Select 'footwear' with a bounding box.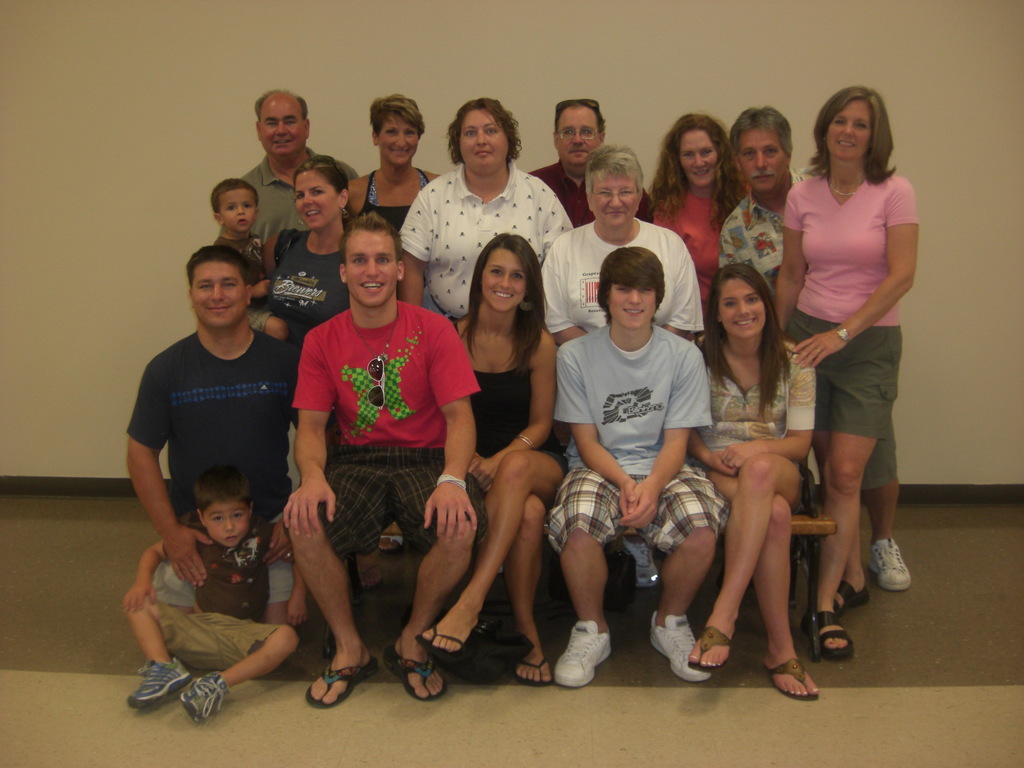
127,659,189,707.
